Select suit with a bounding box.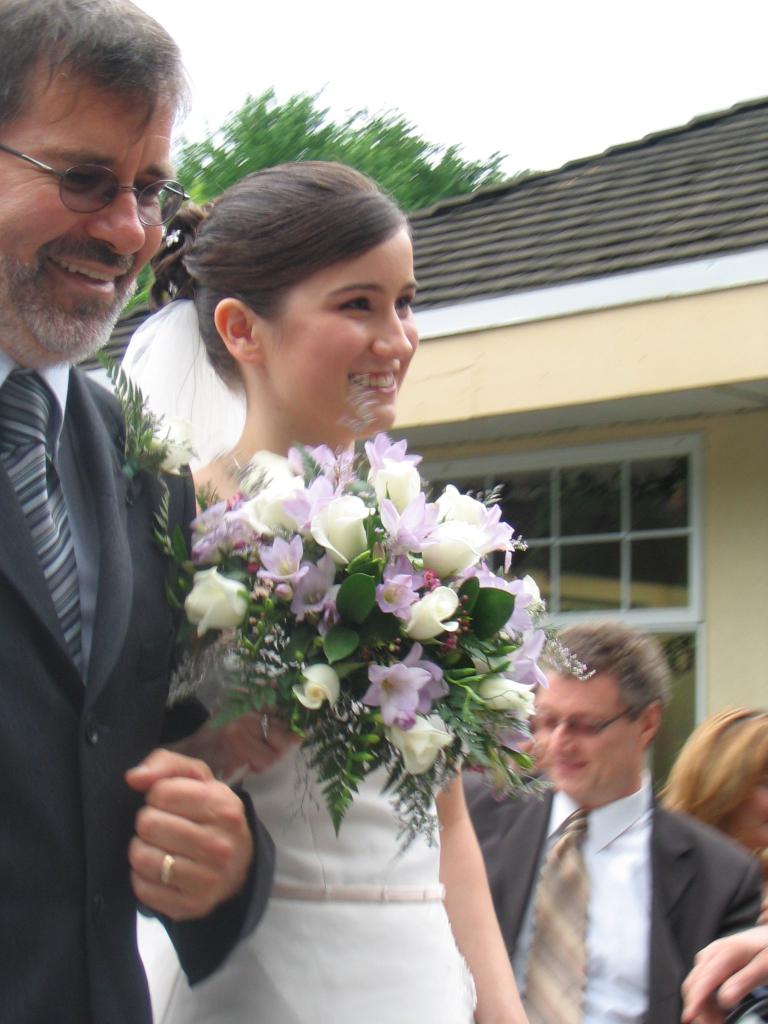
region(461, 778, 762, 1023).
